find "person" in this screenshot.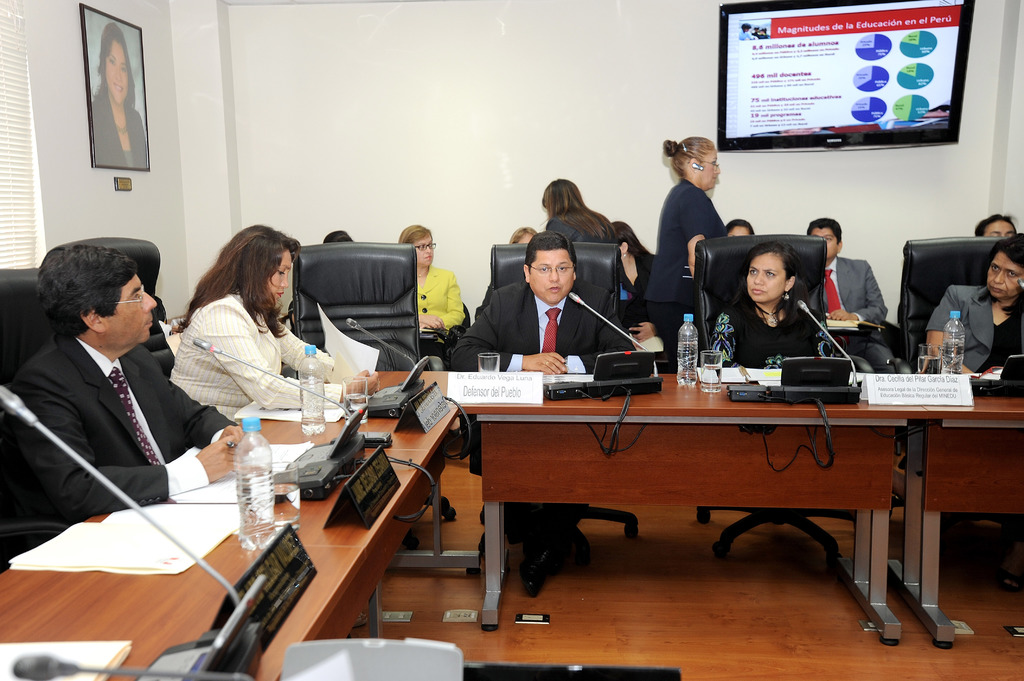
The bounding box for "person" is BBox(92, 23, 147, 171).
